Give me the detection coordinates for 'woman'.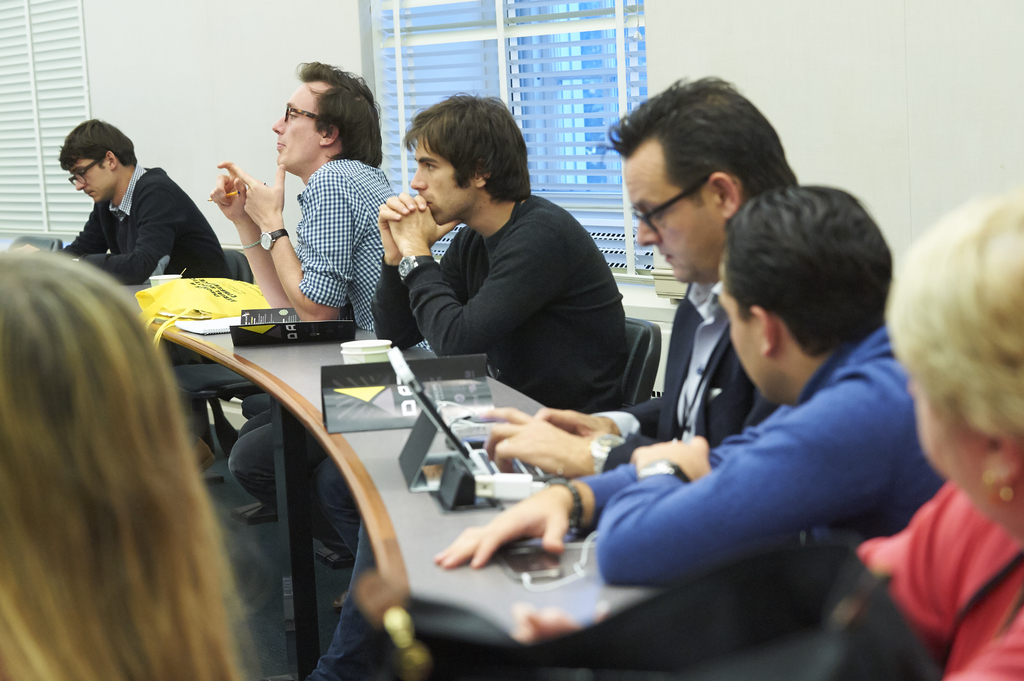
x1=856, y1=151, x2=1023, y2=669.
